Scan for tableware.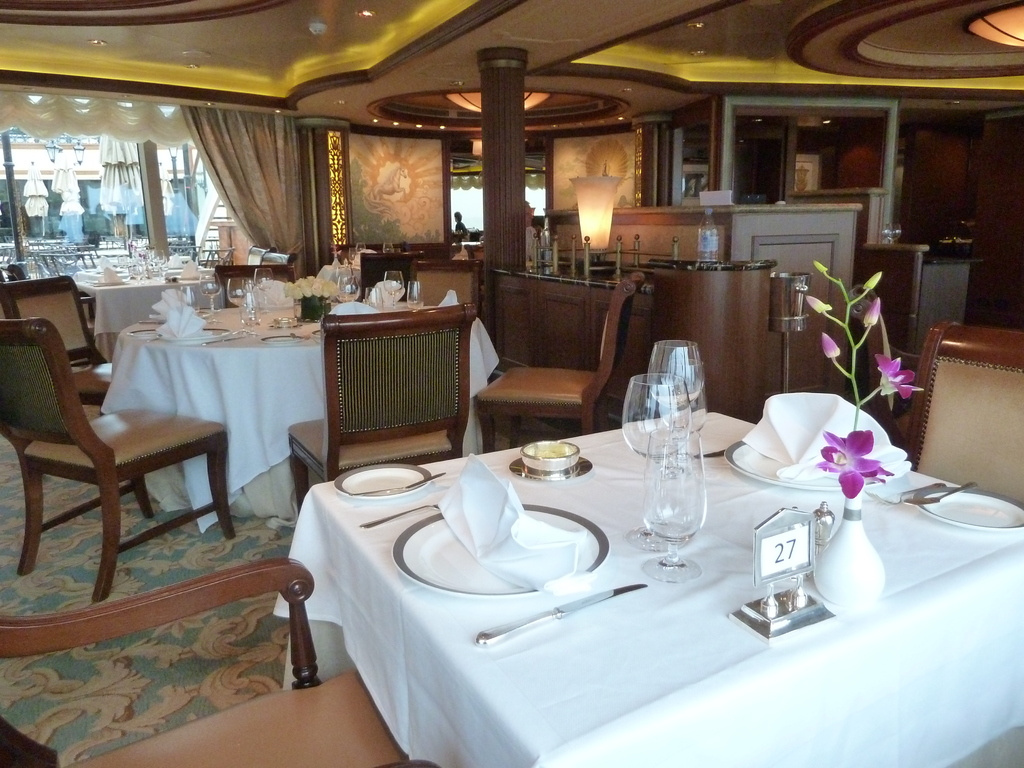
Scan result: [left=640, top=467, right=711, bottom=583].
